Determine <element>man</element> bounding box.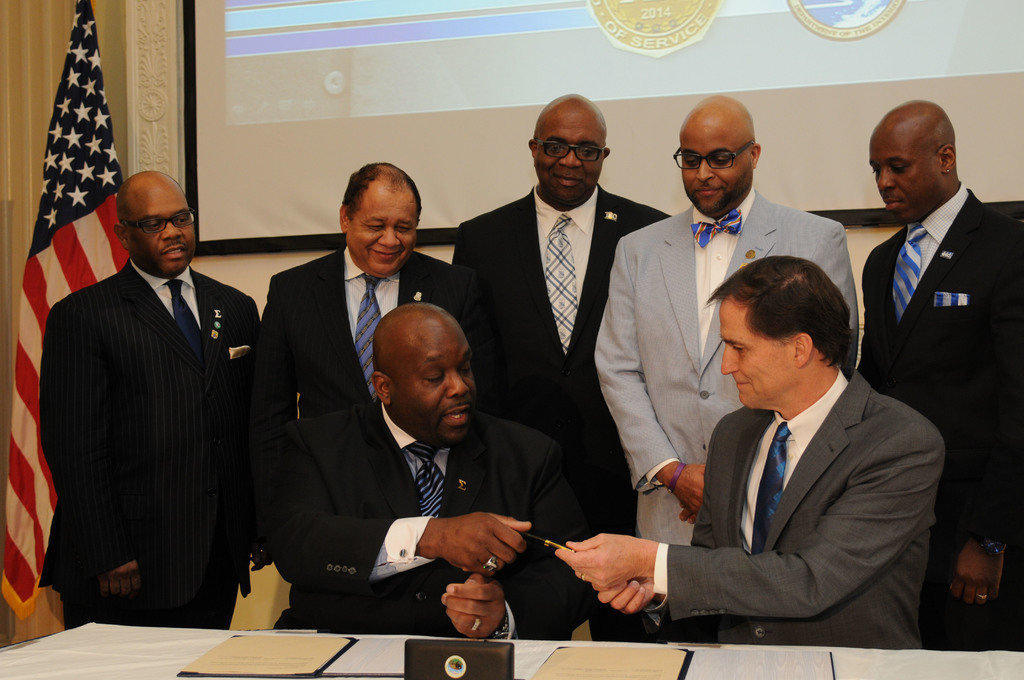
Determined: box(858, 97, 1023, 649).
